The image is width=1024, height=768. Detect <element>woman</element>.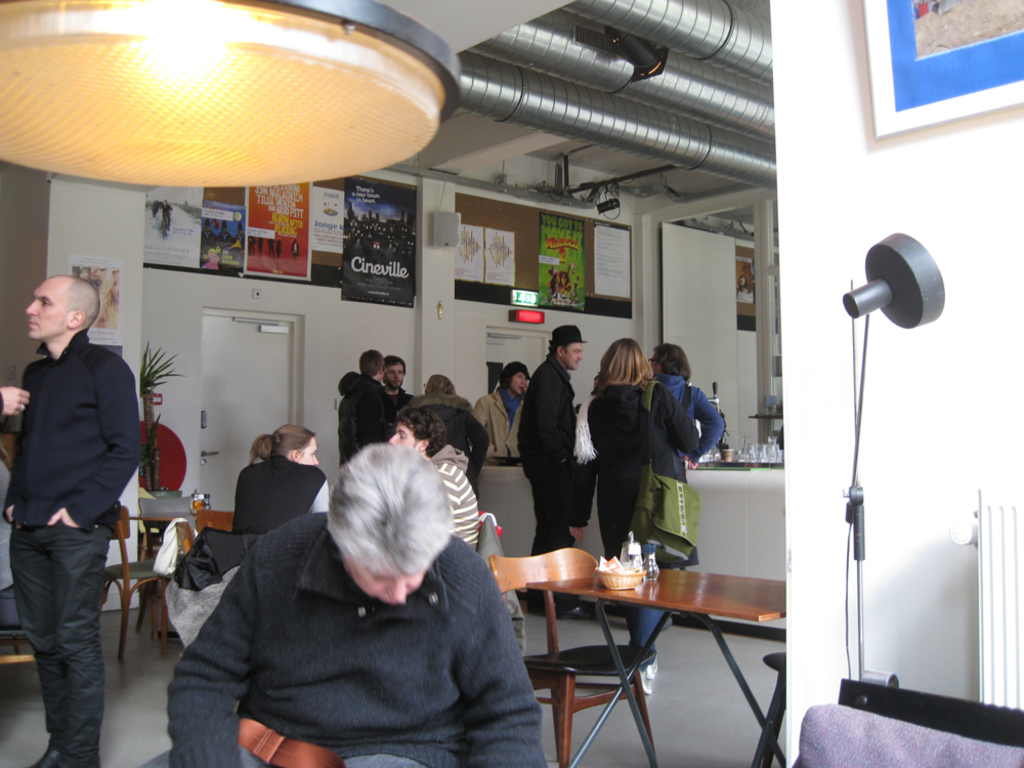
Detection: select_region(132, 442, 548, 767).
